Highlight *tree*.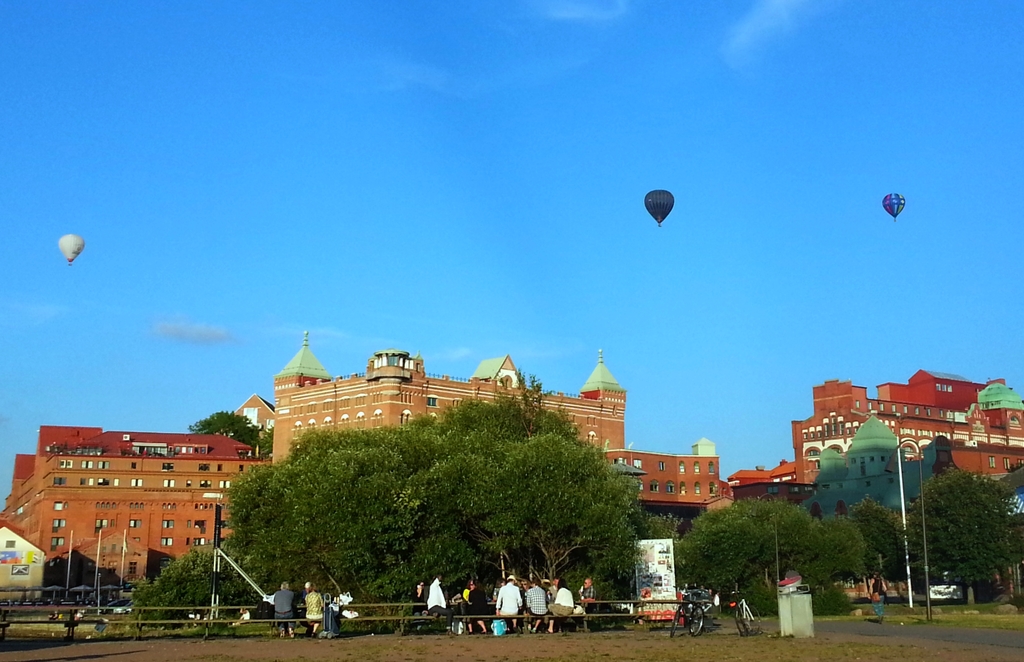
Highlighted region: 598,475,668,613.
